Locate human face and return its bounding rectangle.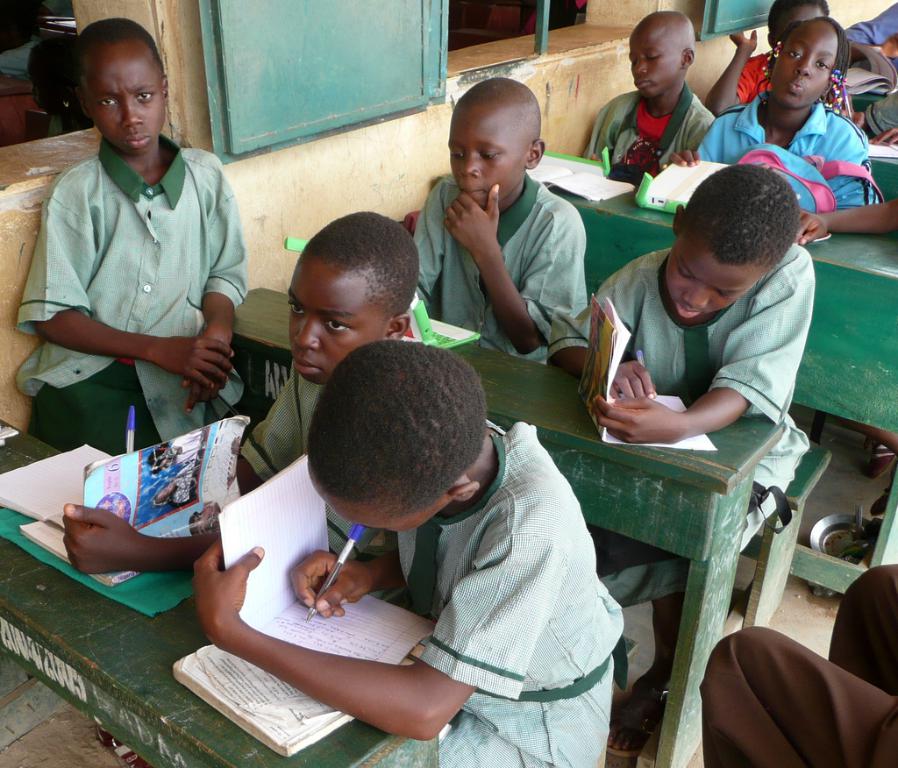
box(289, 258, 388, 386).
